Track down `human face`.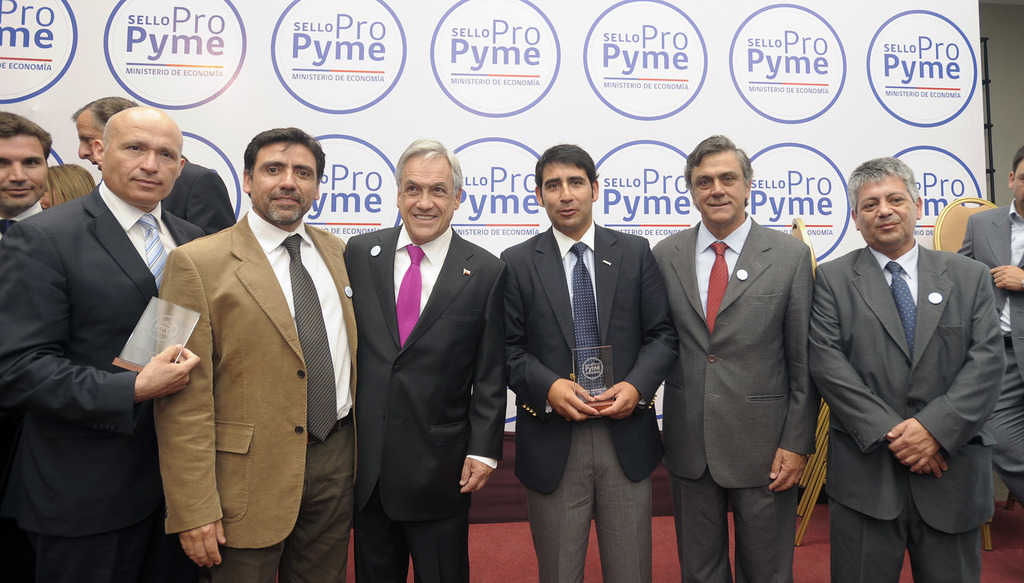
Tracked to select_region(73, 113, 105, 172).
